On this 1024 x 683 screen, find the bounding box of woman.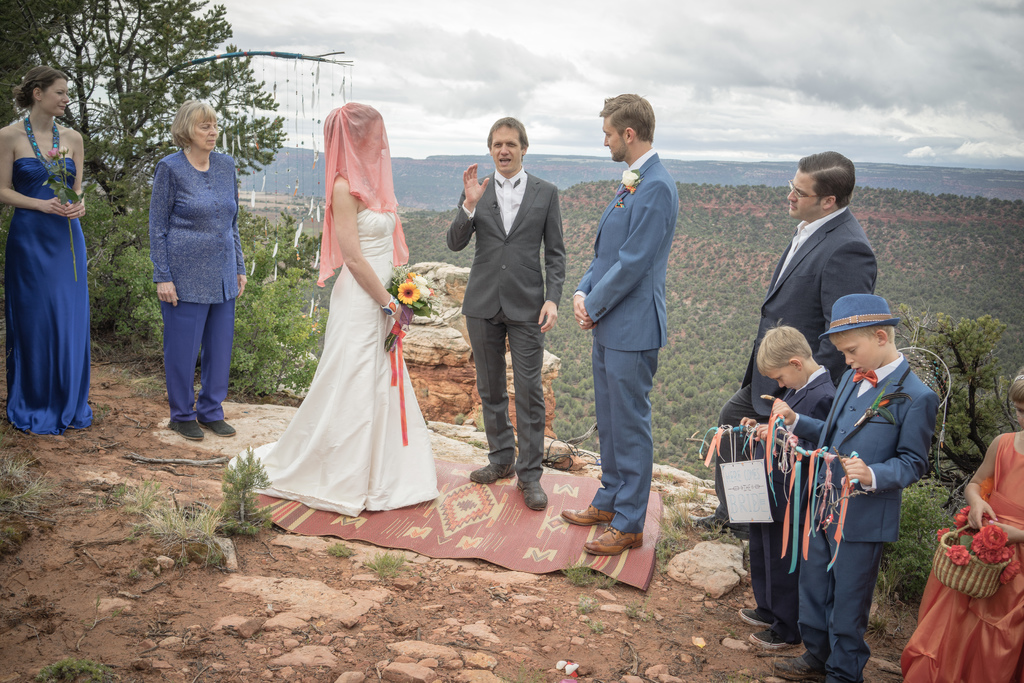
Bounding box: box=[228, 98, 449, 522].
